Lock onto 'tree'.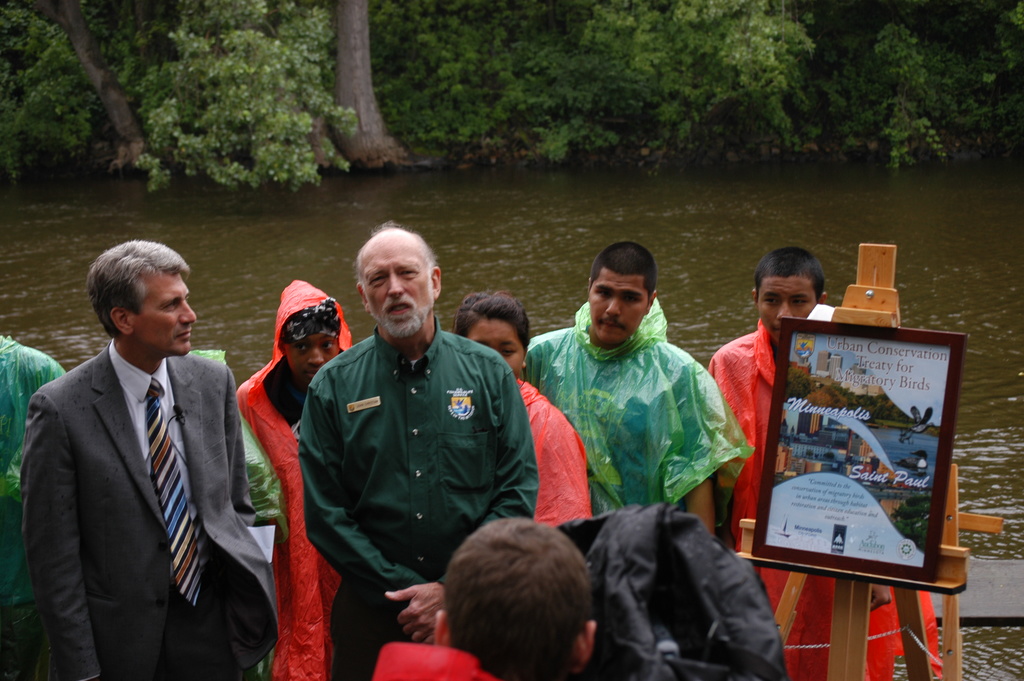
Locked: region(315, 0, 414, 167).
